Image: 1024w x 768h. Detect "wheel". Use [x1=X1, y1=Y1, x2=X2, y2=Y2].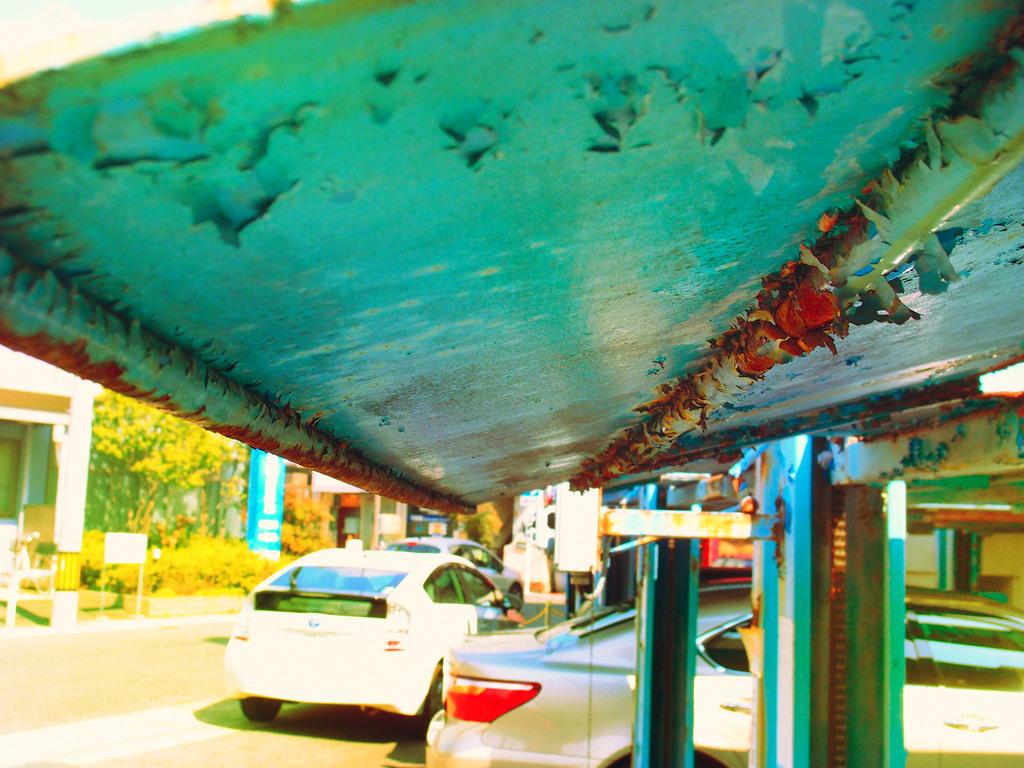
[x1=507, y1=585, x2=525, y2=612].
